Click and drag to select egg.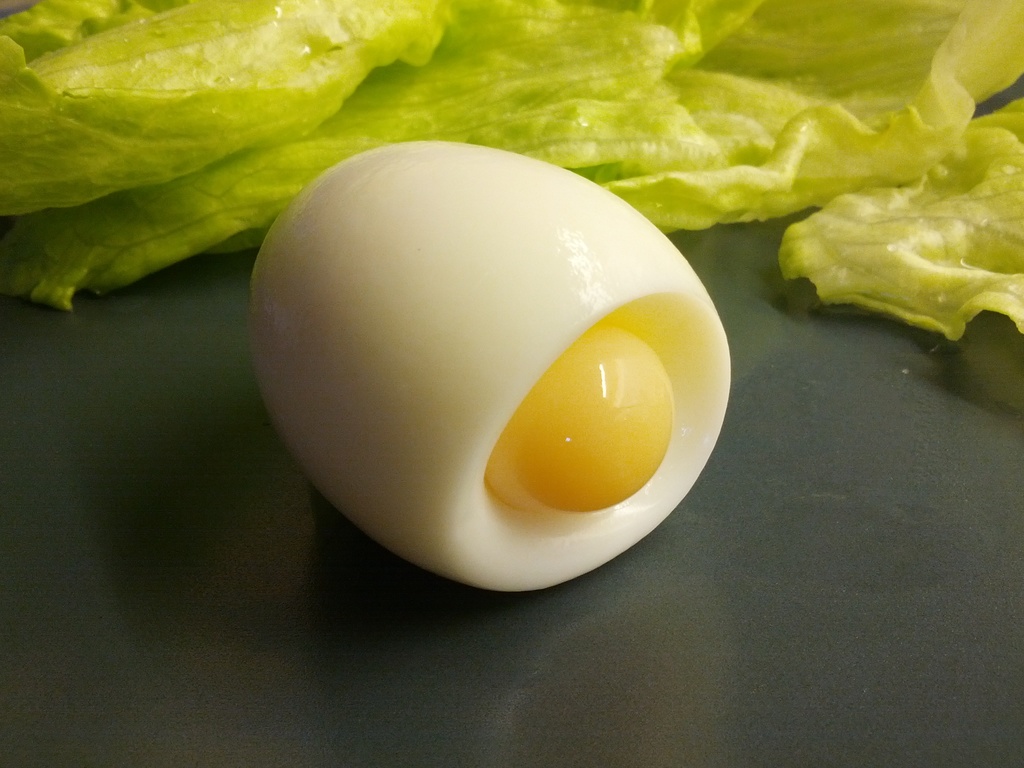
Selection: region(246, 122, 732, 588).
